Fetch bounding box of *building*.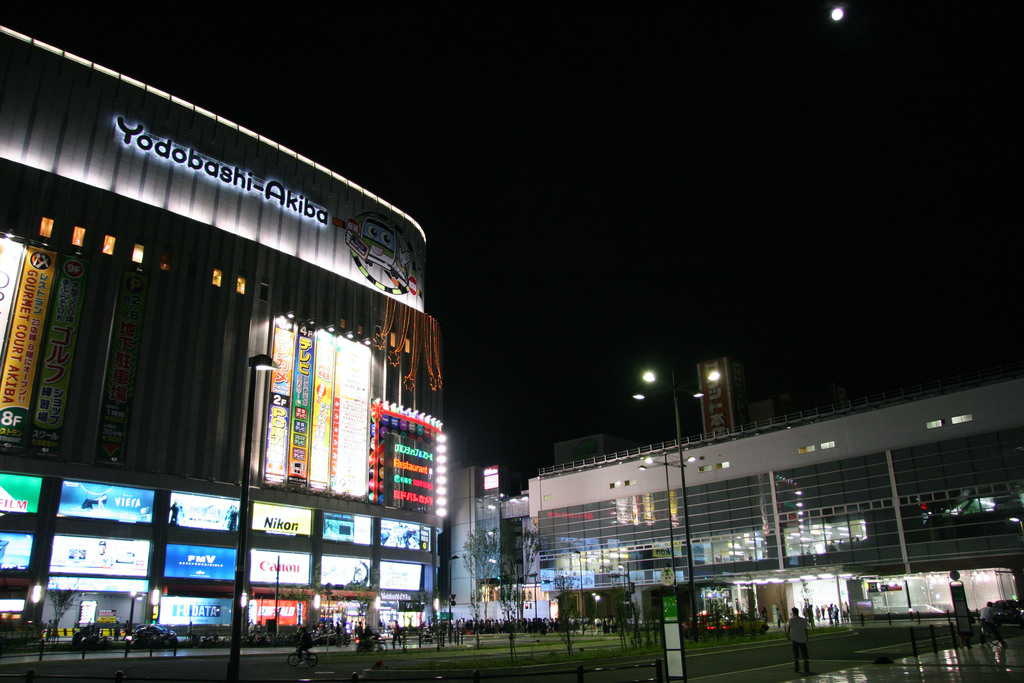
Bbox: bbox=(555, 440, 643, 468).
